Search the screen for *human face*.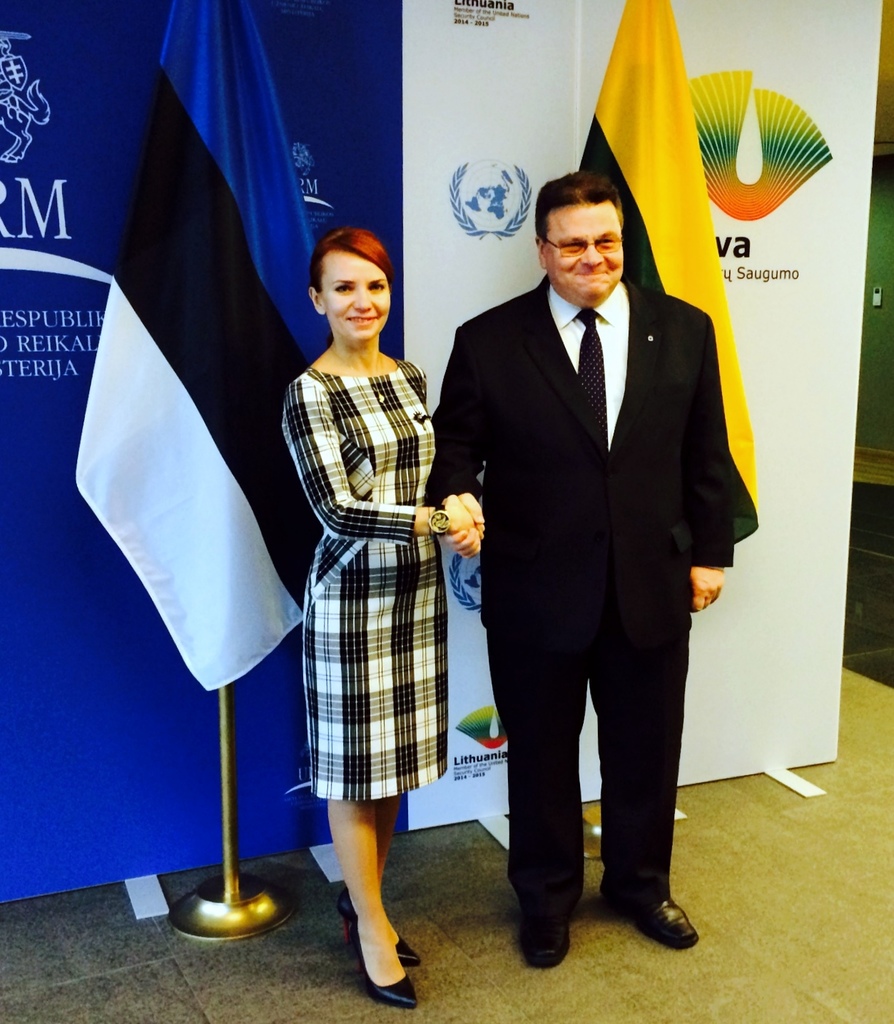
Found at (x1=547, y1=203, x2=622, y2=306).
